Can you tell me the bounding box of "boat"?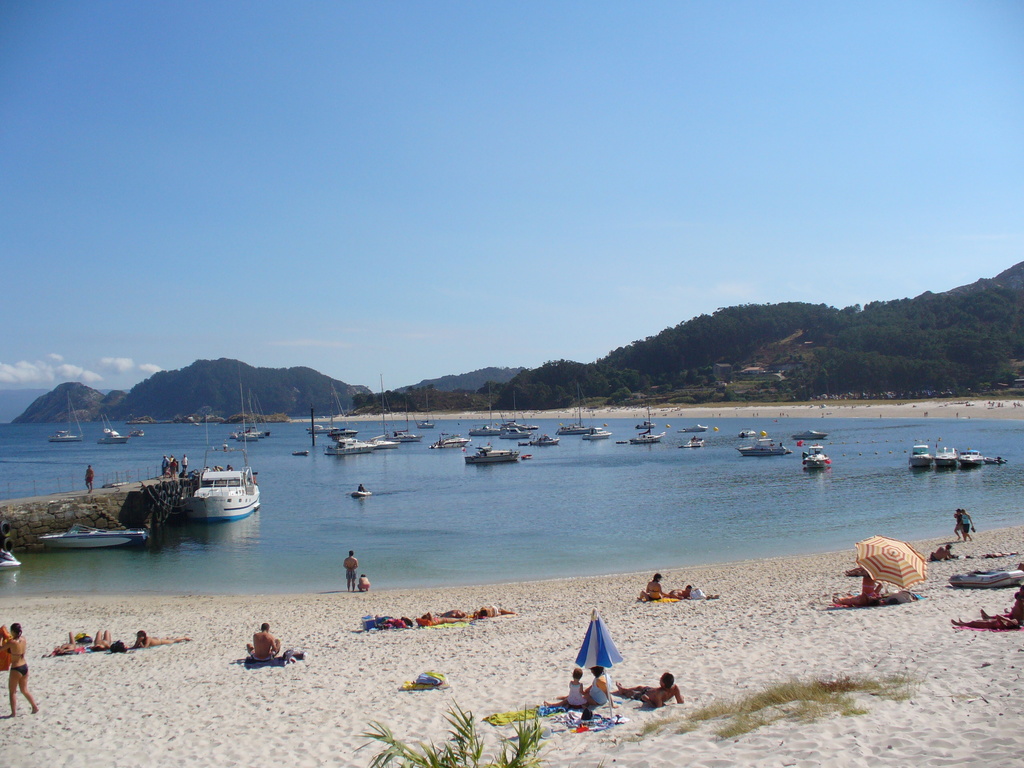
detection(365, 439, 401, 448).
